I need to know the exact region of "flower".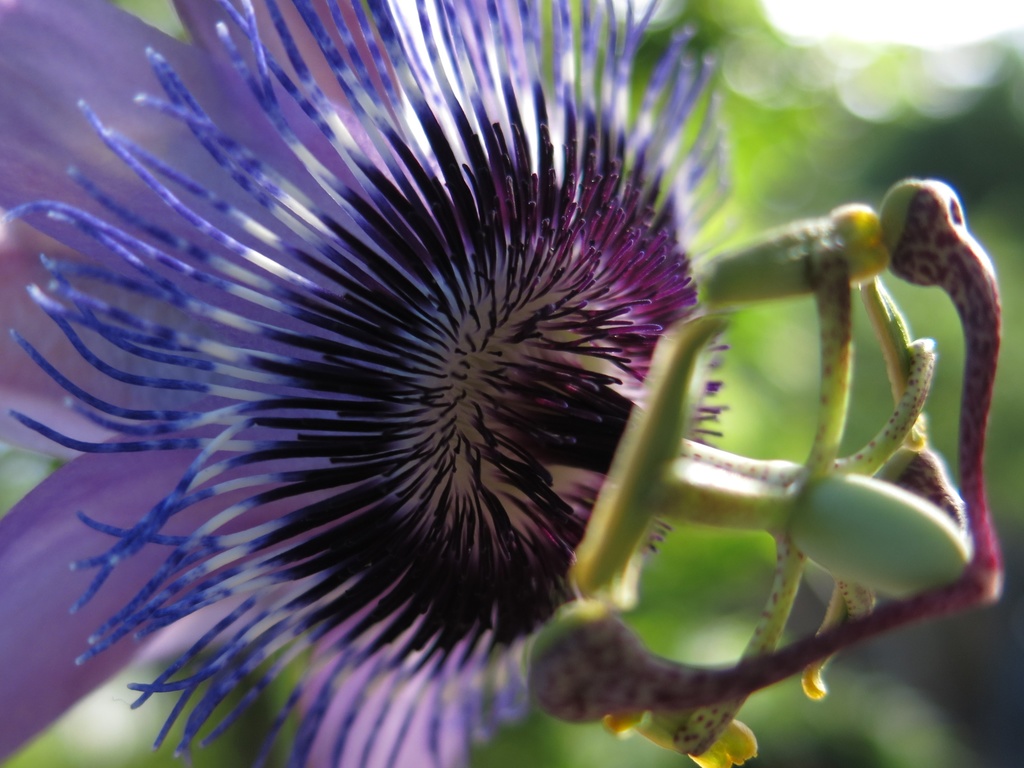
Region: (2,0,743,767).
